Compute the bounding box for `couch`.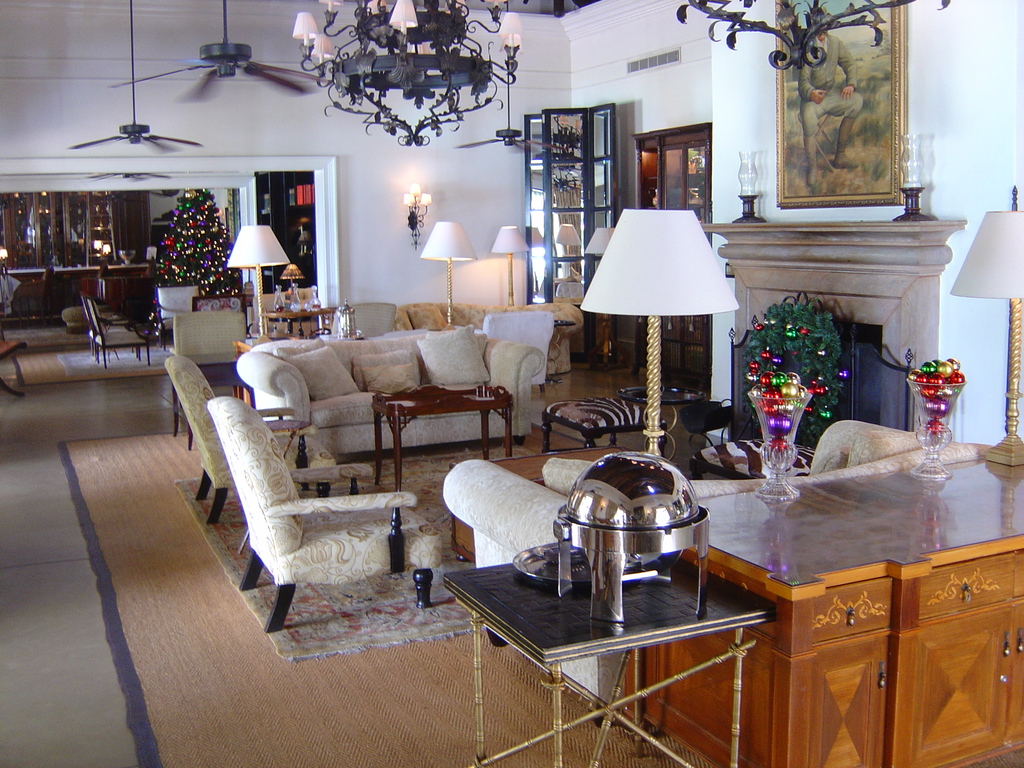
select_region(211, 308, 550, 508).
